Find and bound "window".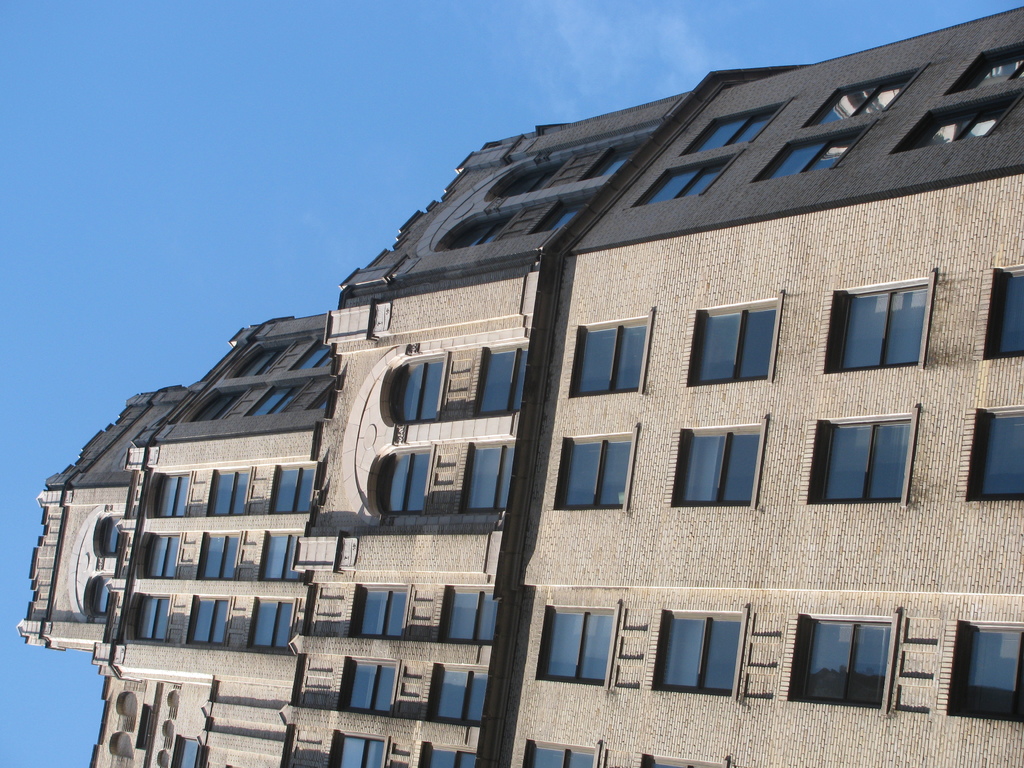
Bound: (x1=824, y1=274, x2=932, y2=369).
